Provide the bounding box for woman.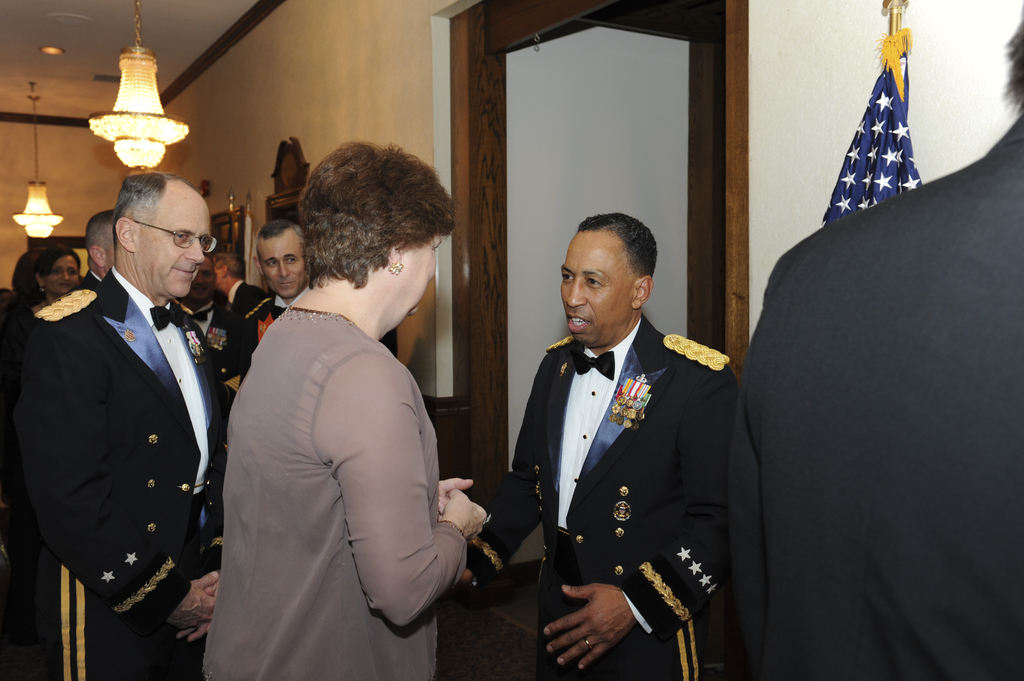
<box>3,248,85,362</box>.
